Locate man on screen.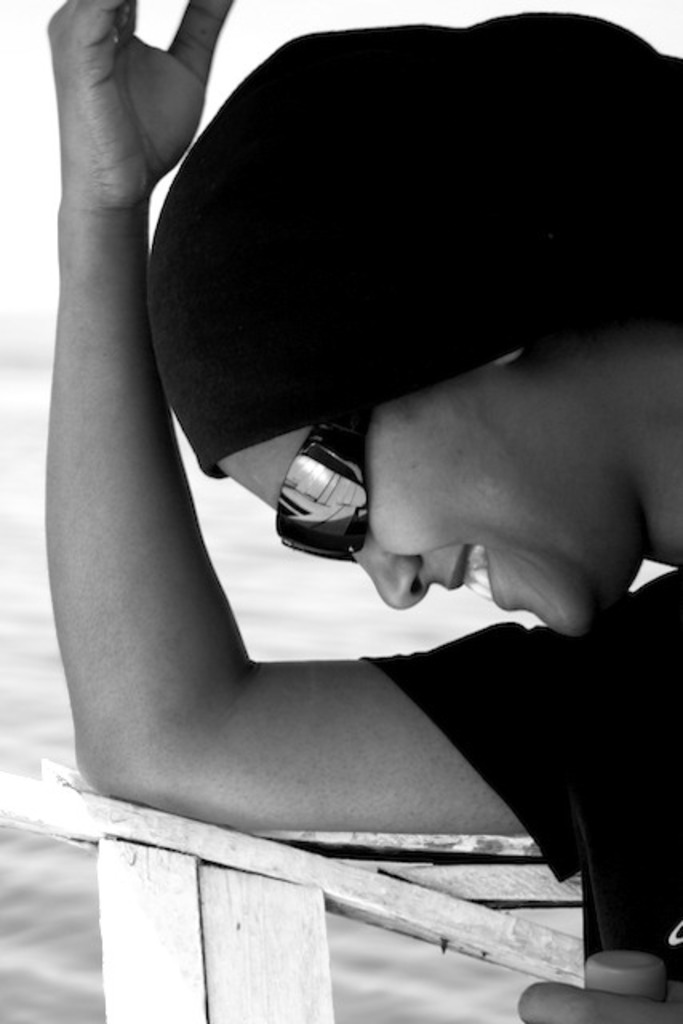
On screen at left=38, top=0, right=681, bottom=1022.
